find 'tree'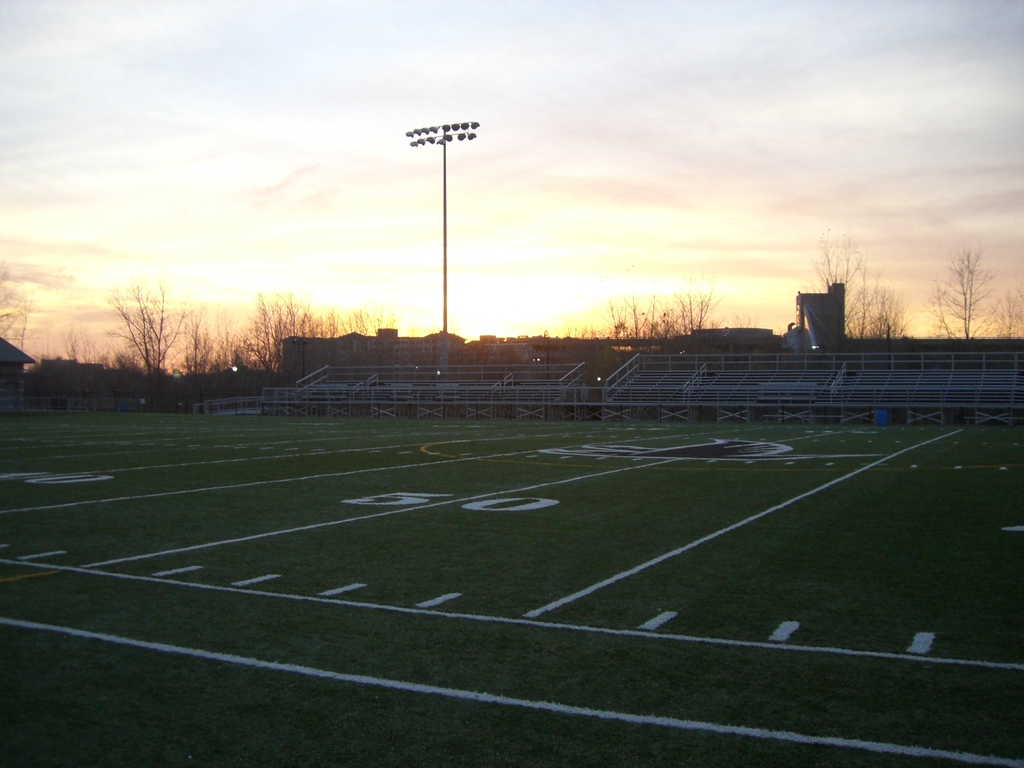
BBox(925, 241, 1023, 335)
